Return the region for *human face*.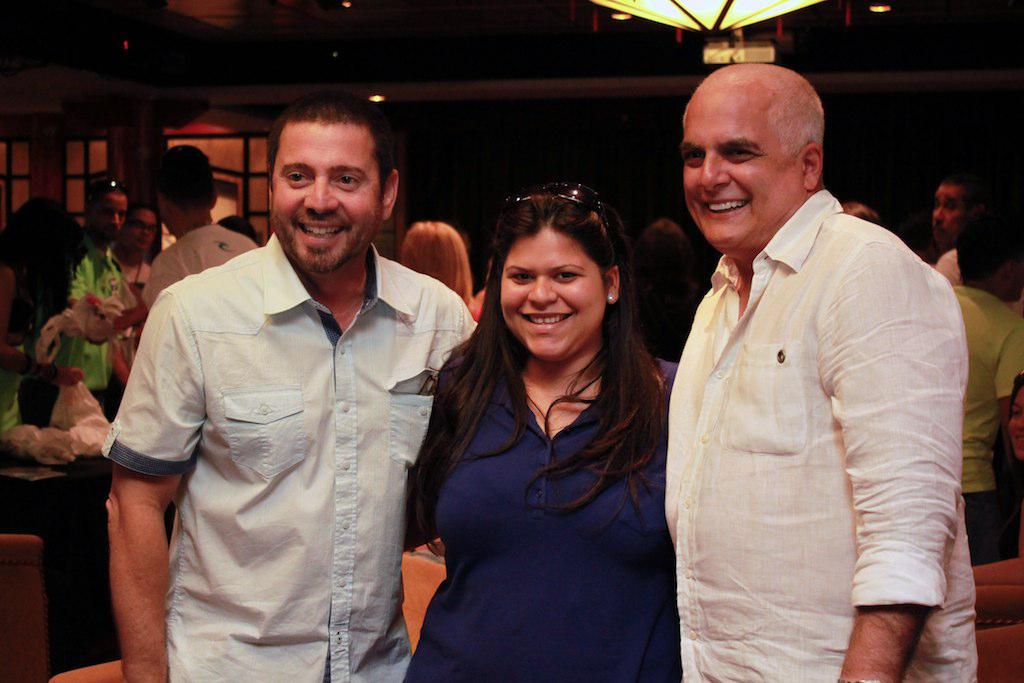
<box>271,123,378,271</box>.
